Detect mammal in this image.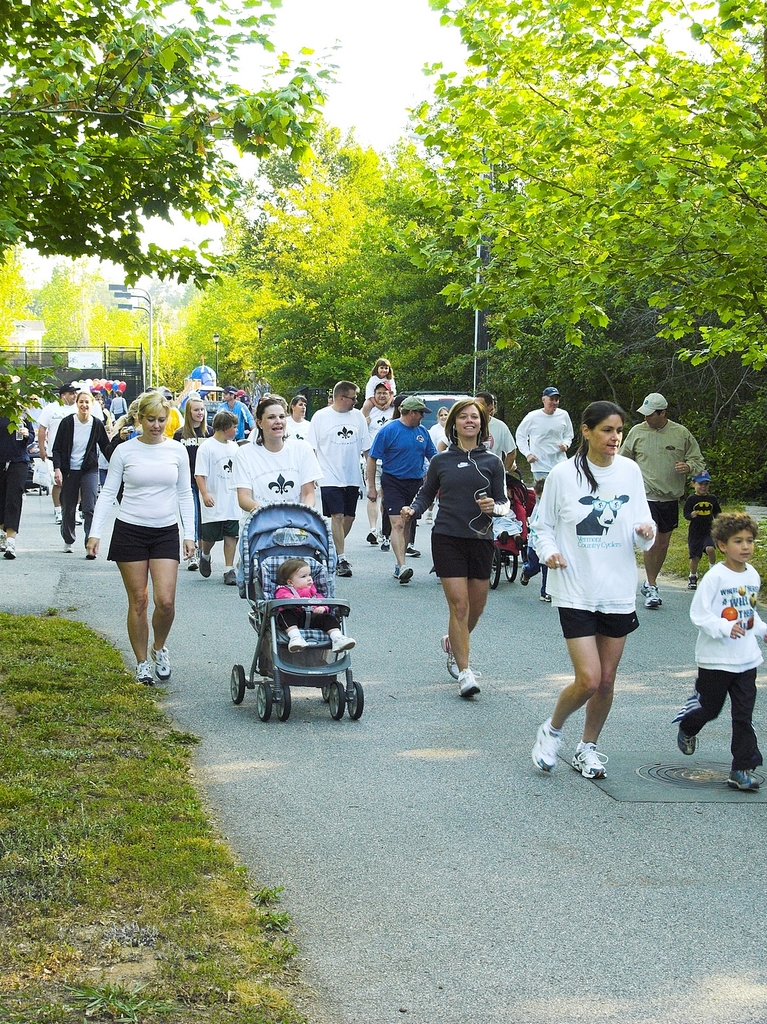
Detection: {"x1": 107, "y1": 387, "x2": 127, "y2": 420}.
